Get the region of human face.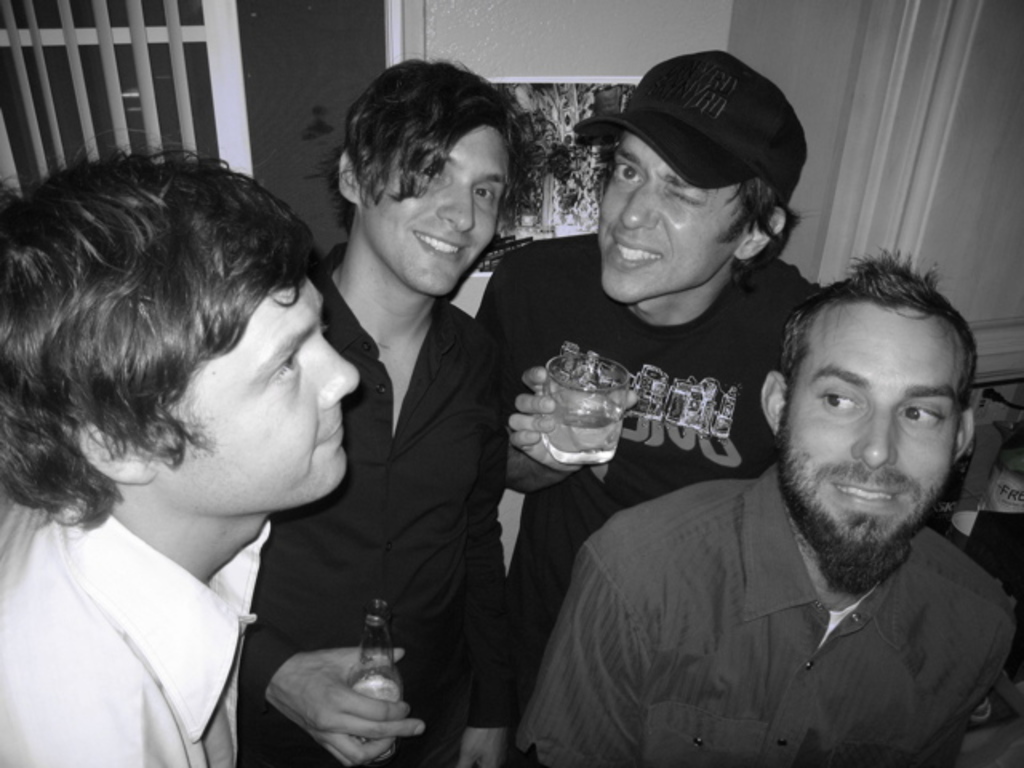
{"x1": 590, "y1": 130, "x2": 742, "y2": 306}.
